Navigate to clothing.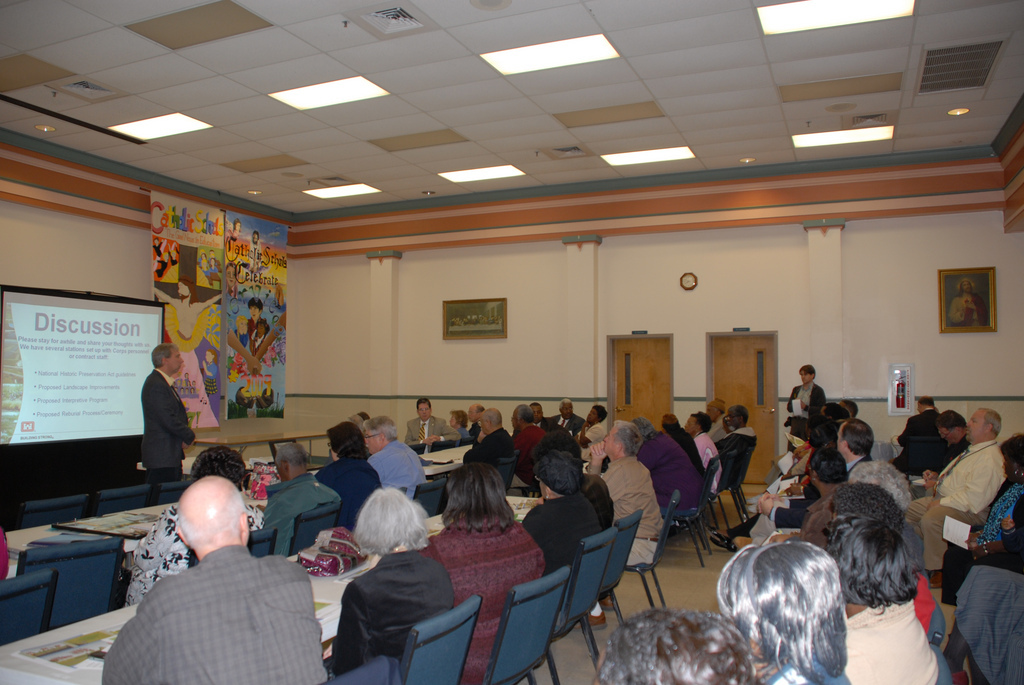
Navigation target: detection(791, 445, 814, 502).
